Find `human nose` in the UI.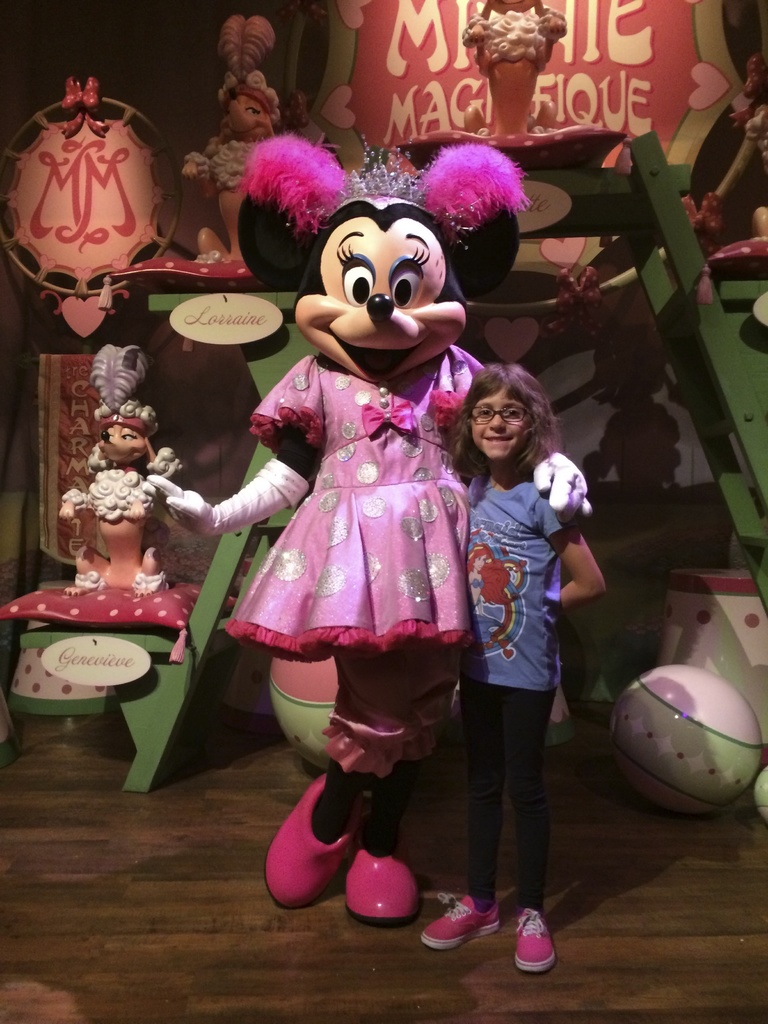
UI element at x1=486, y1=413, x2=506, y2=433.
